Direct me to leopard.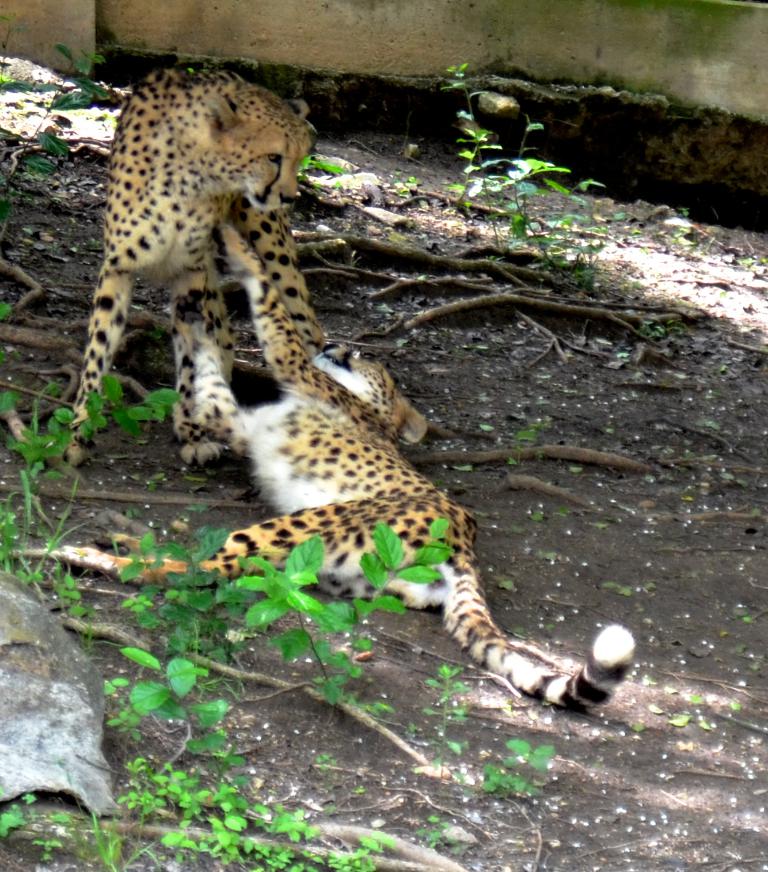
Direction: (219, 190, 419, 452).
